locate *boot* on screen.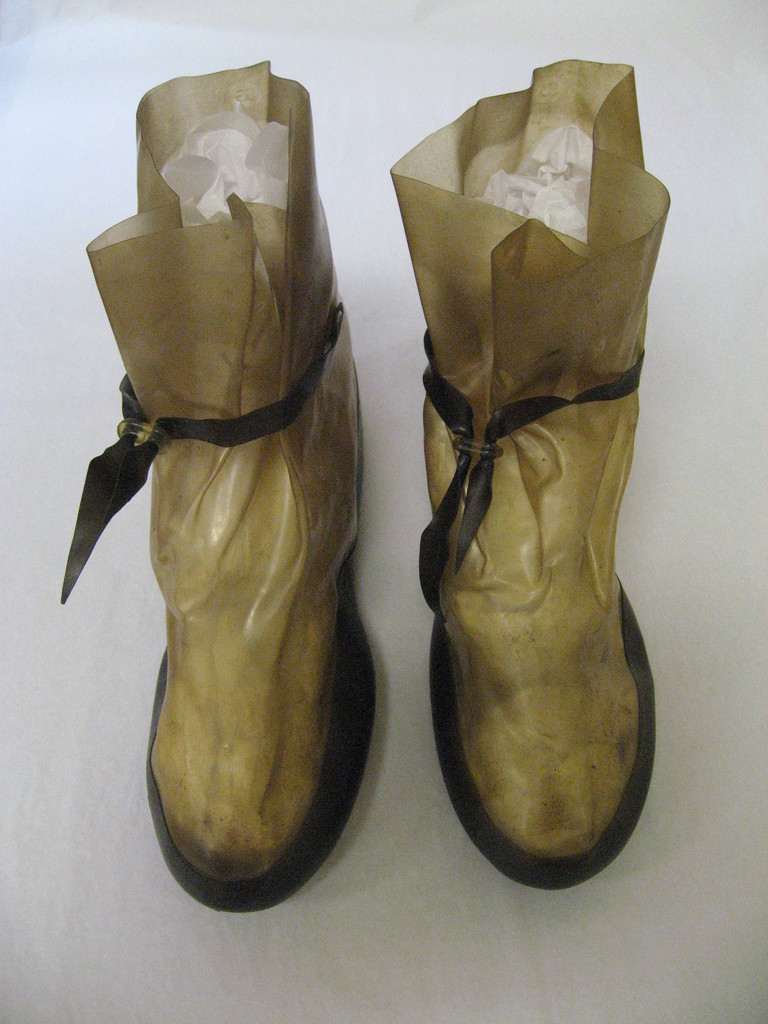
On screen at BBox(417, 61, 653, 888).
